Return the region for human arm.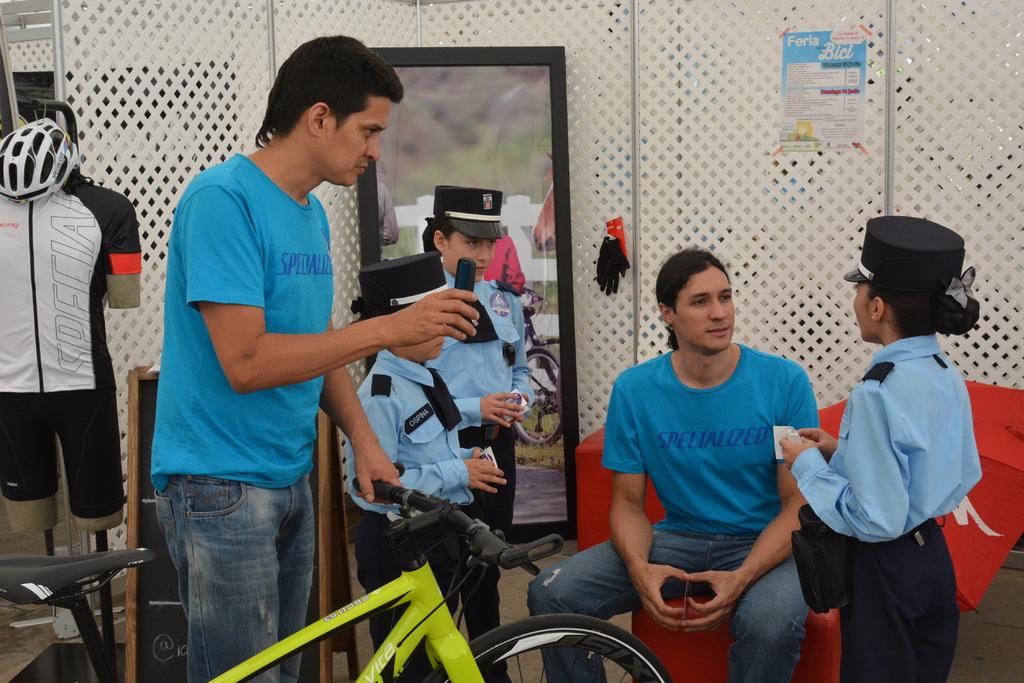
x1=344 y1=382 x2=515 y2=510.
